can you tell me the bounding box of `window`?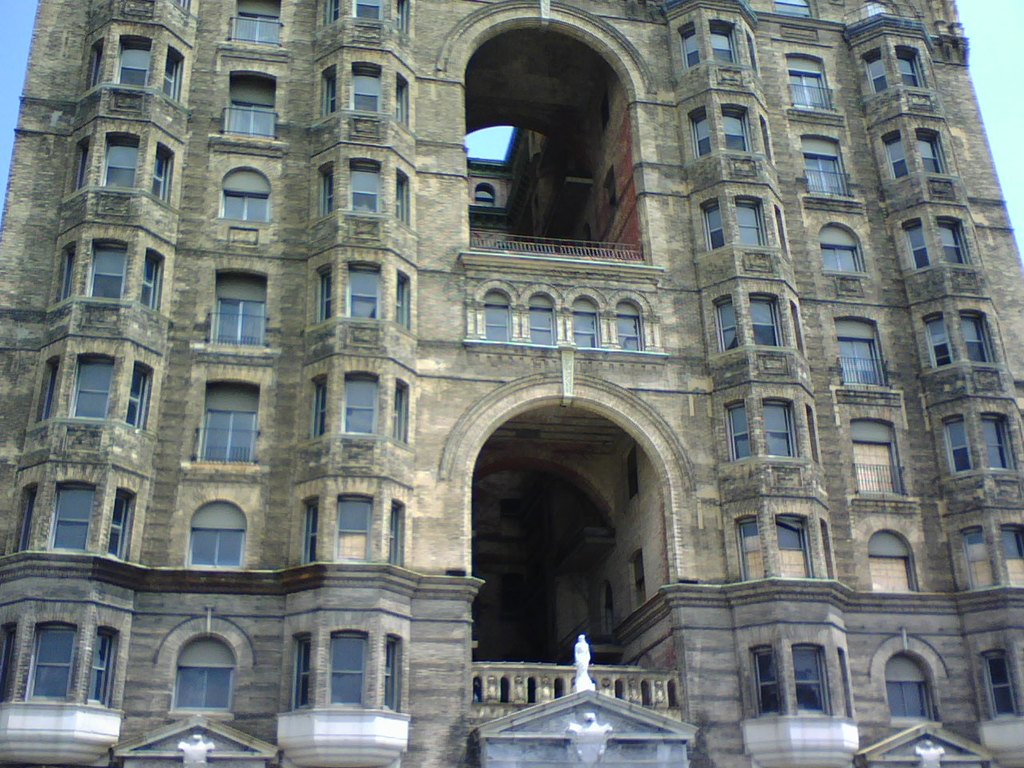
(345, 374, 382, 432).
